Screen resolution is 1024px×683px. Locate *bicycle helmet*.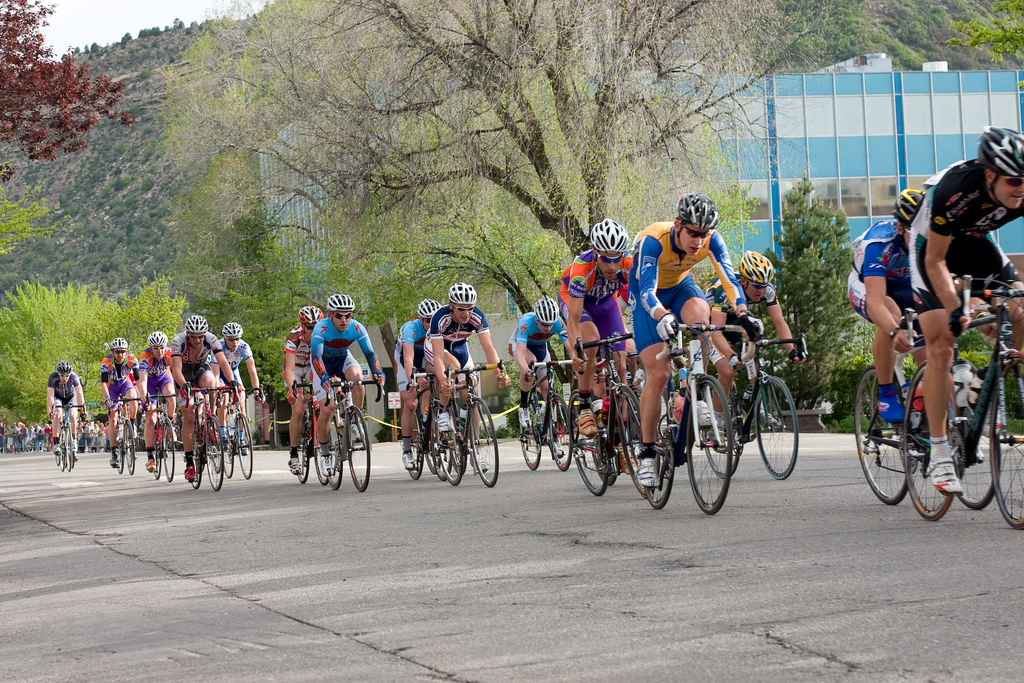
box(979, 127, 1018, 181).
